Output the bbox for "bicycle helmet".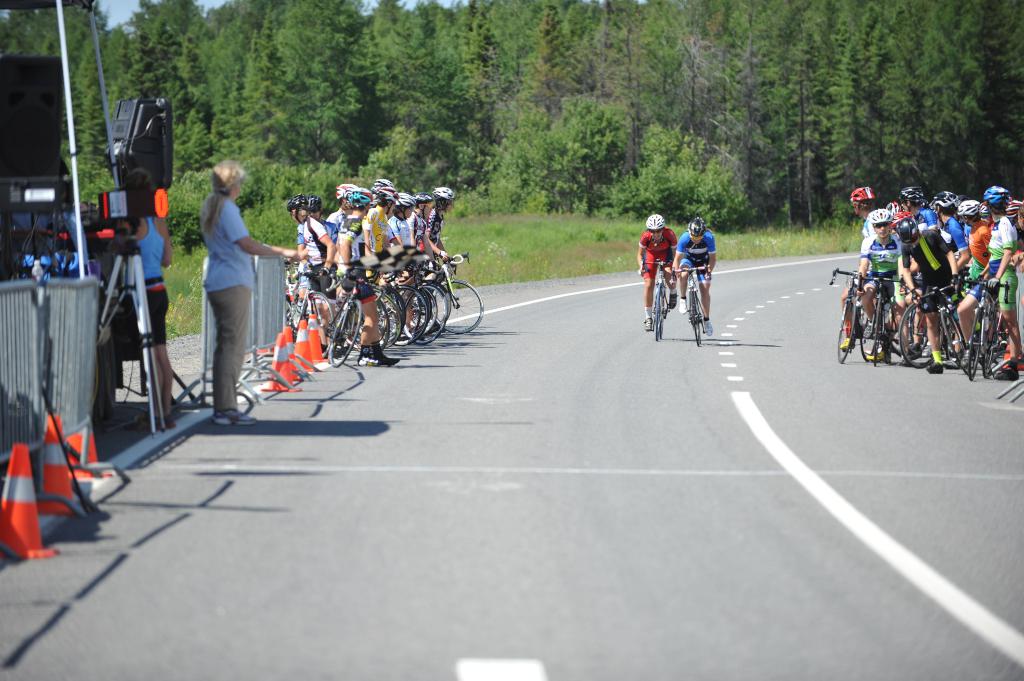
<box>333,183,361,200</box>.
